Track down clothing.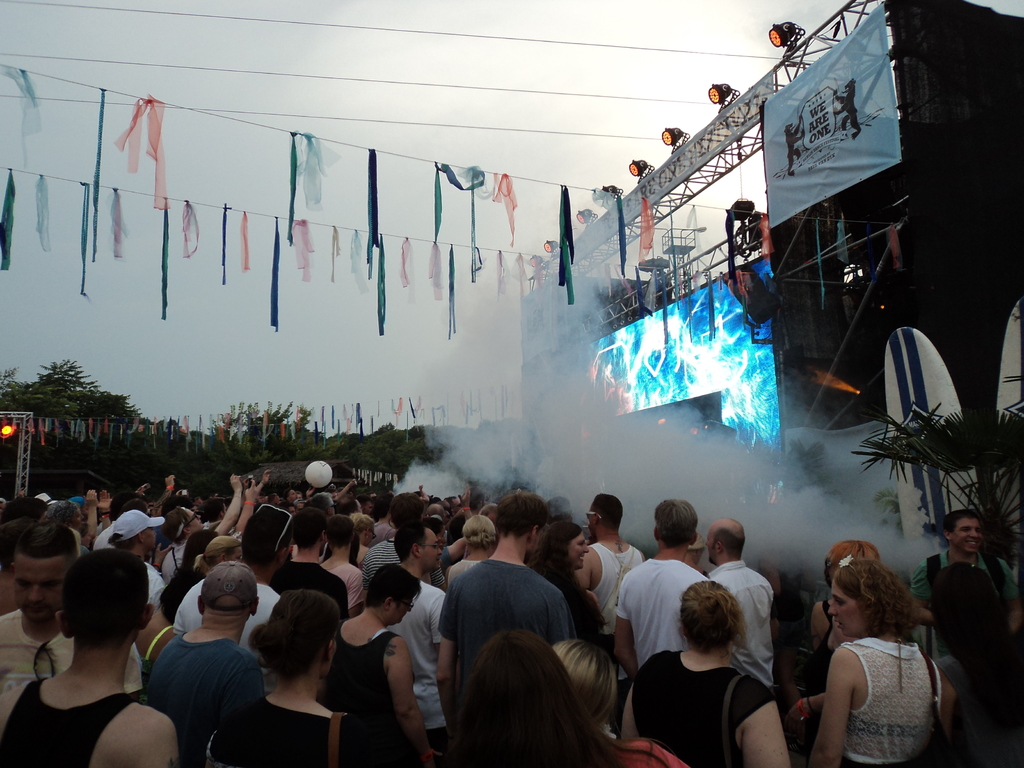
Tracked to <region>362, 531, 401, 597</region>.
